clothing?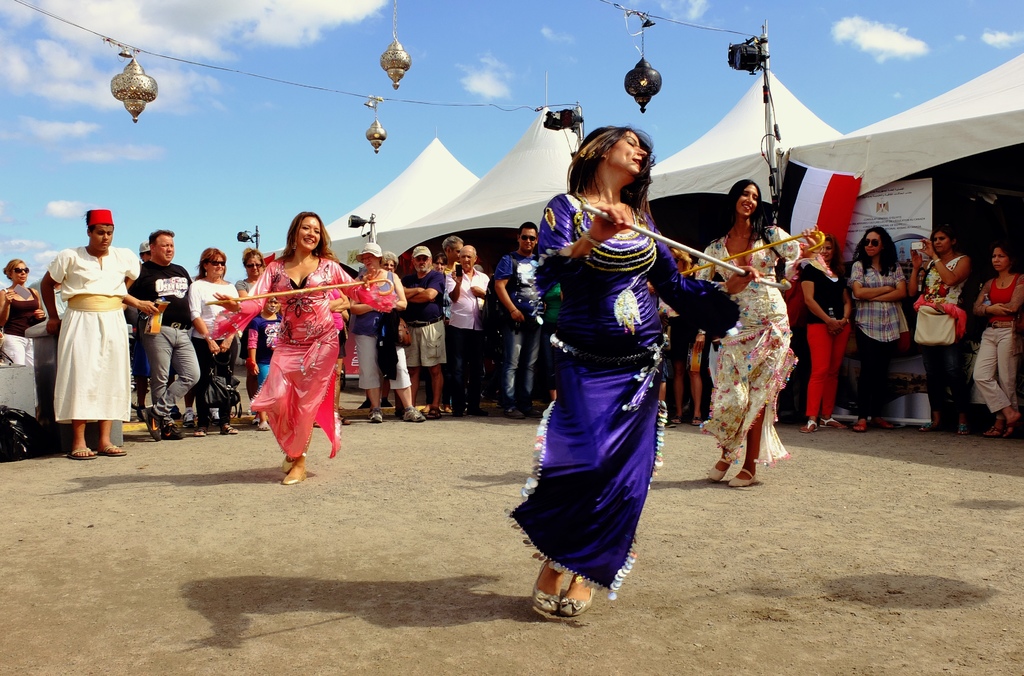
(917,254,965,426)
